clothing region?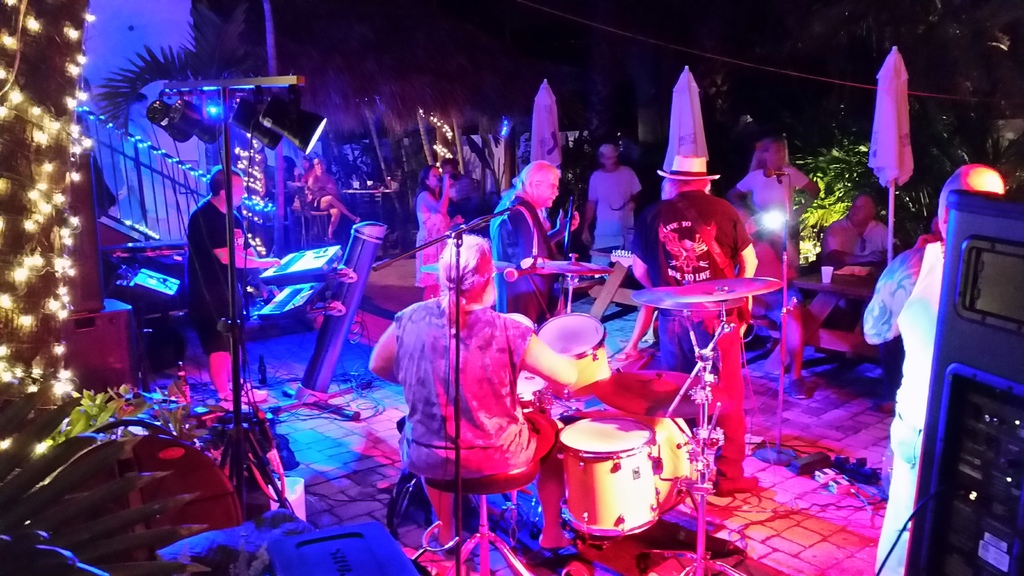
(488, 190, 557, 311)
